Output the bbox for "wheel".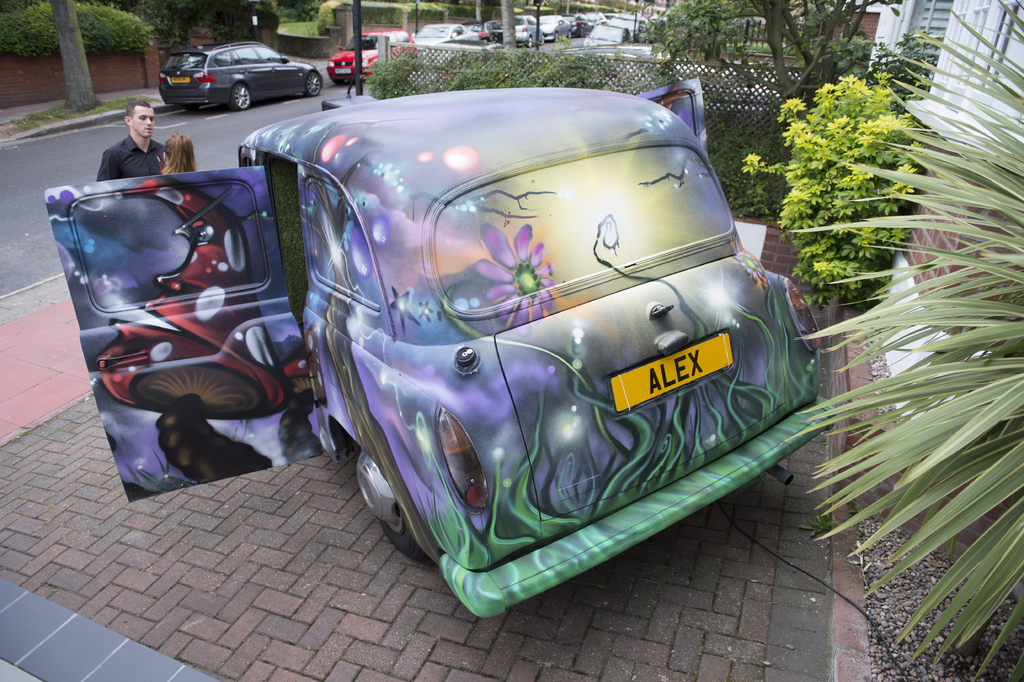
left=230, top=83, right=250, bottom=112.
